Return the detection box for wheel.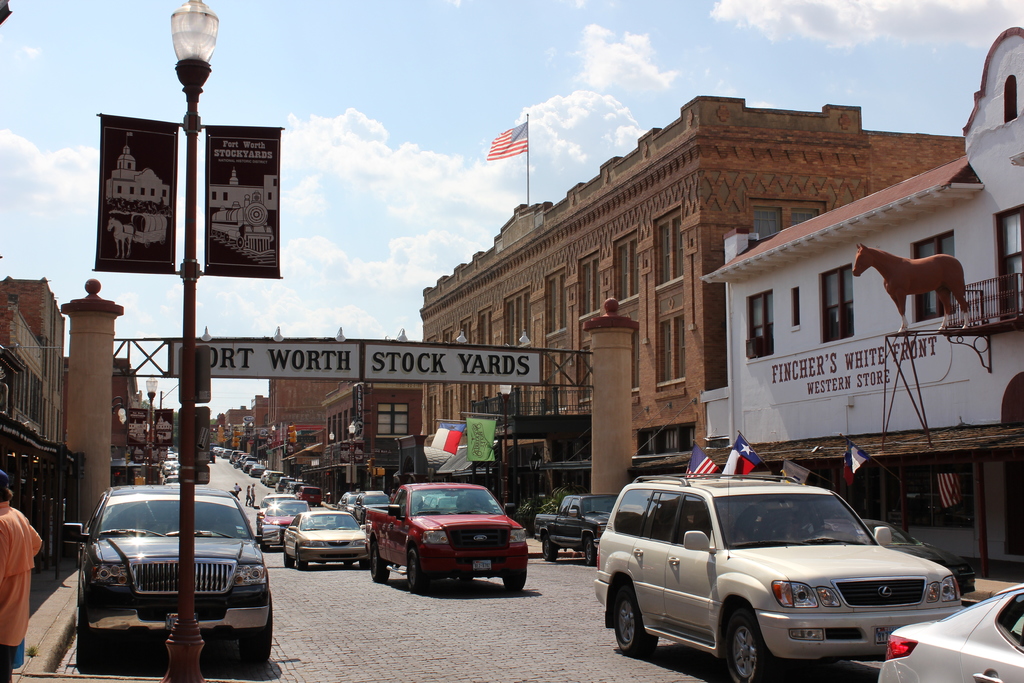
724, 611, 780, 682.
